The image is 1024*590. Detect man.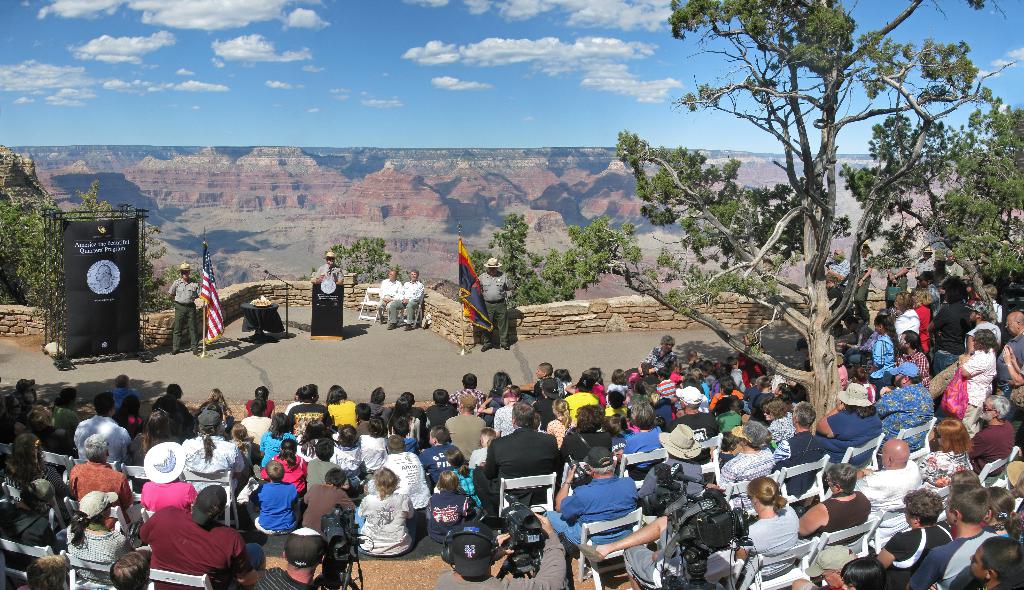
Detection: bbox(475, 254, 513, 352).
